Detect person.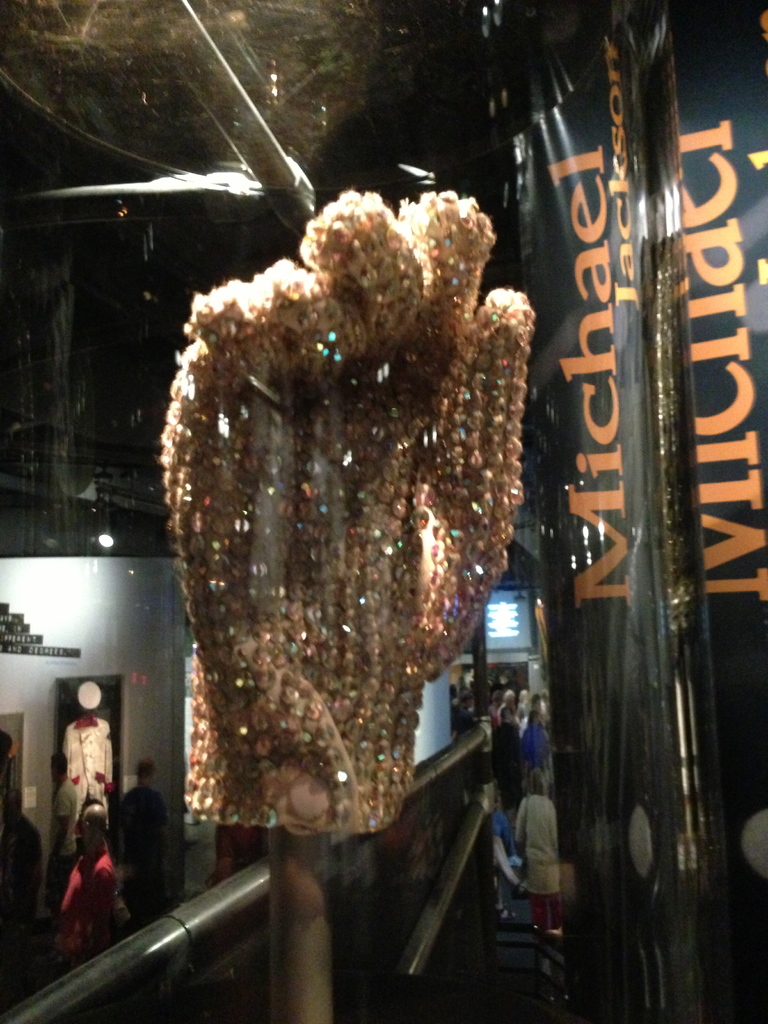
Detected at 52, 804, 127, 968.
